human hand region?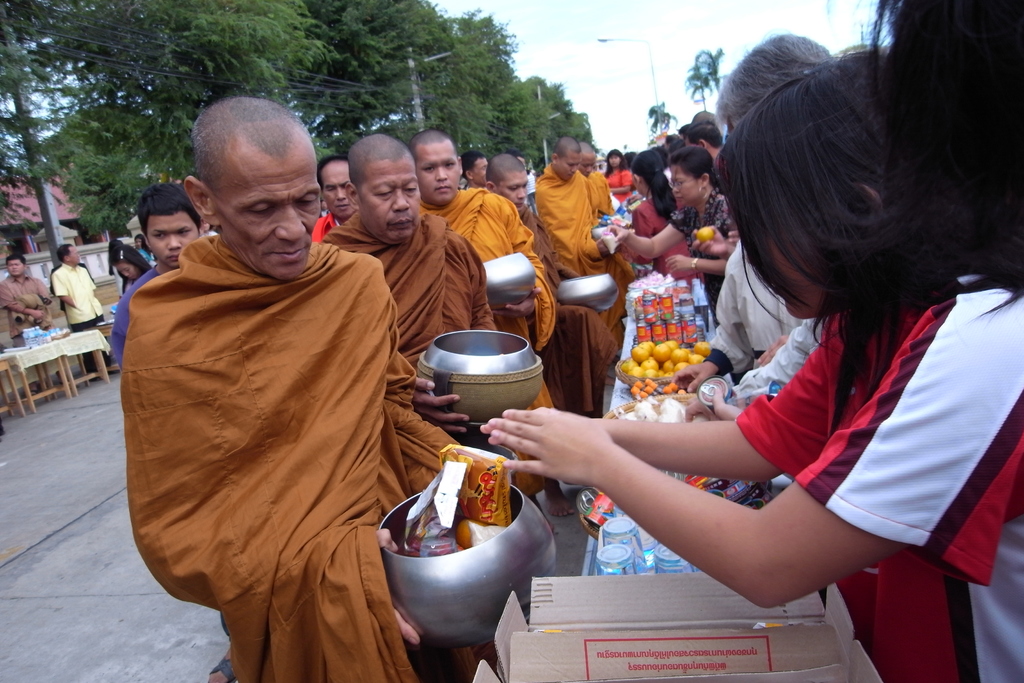
Rect(683, 399, 721, 425)
